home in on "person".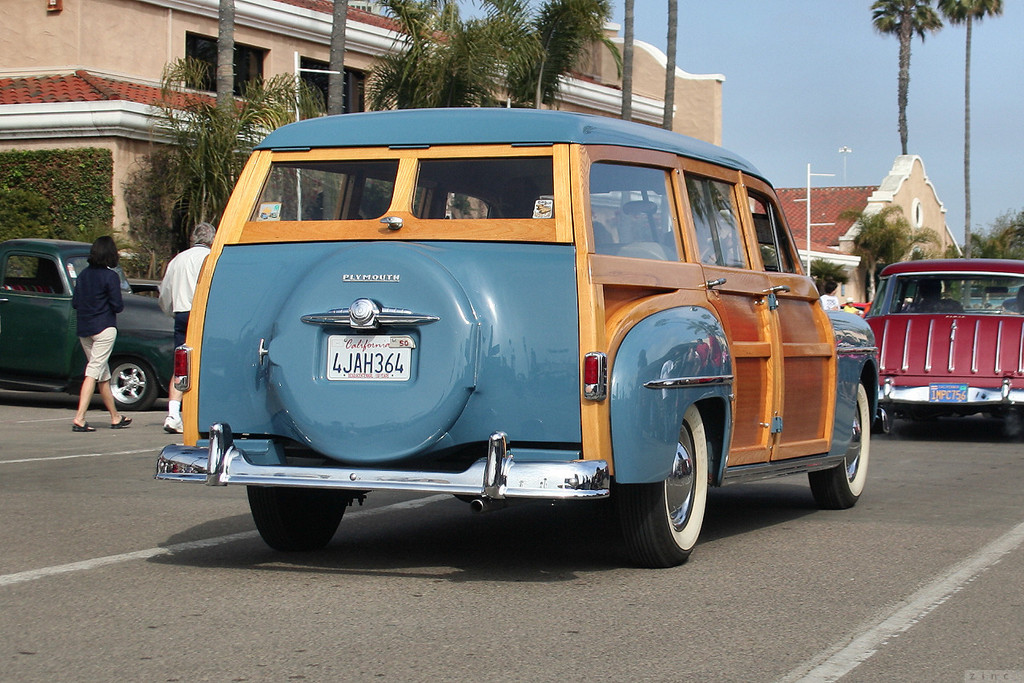
Homed in at BBox(817, 280, 840, 309).
